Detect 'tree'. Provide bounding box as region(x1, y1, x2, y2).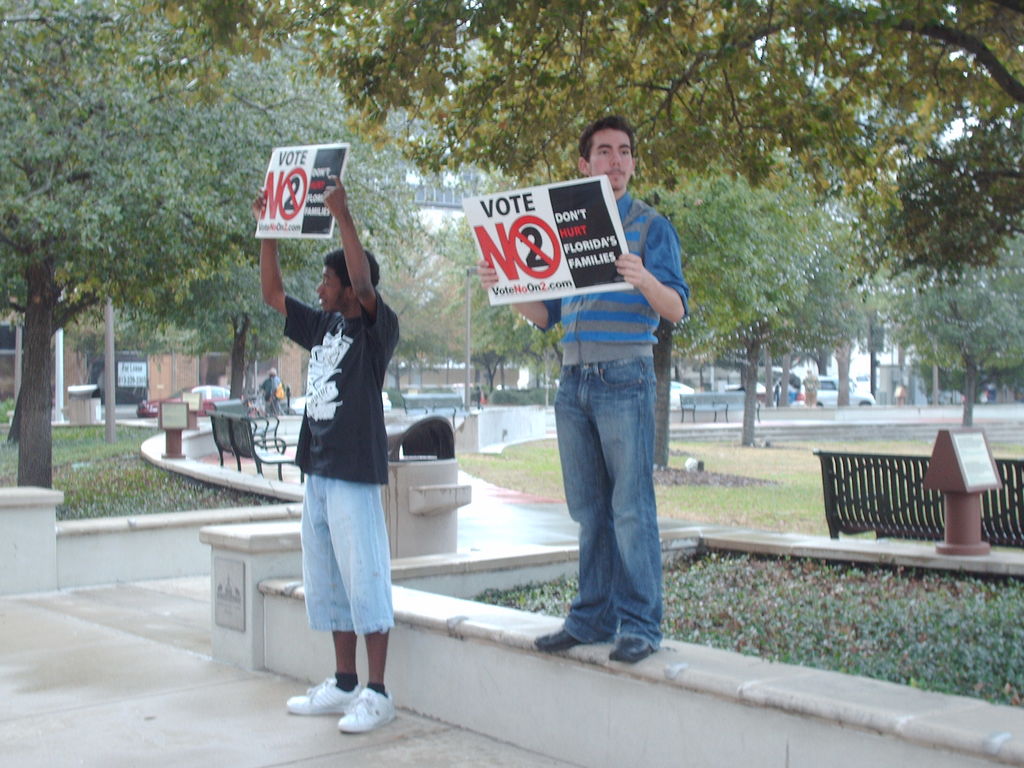
region(880, 183, 1023, 430).
